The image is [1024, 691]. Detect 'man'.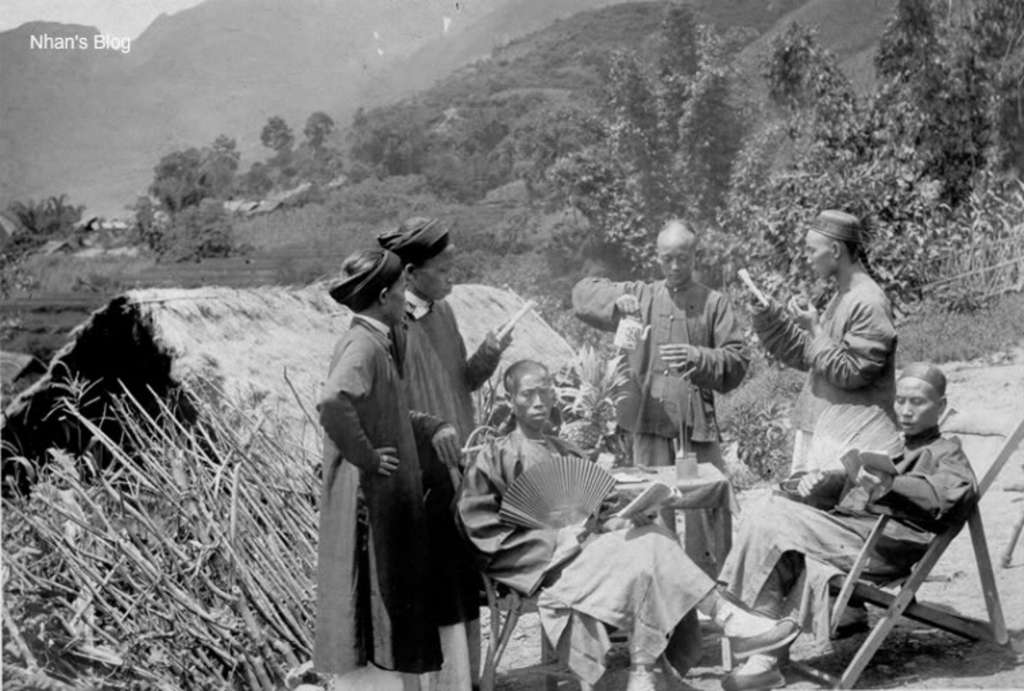
Detection: 573,221,750,580.
